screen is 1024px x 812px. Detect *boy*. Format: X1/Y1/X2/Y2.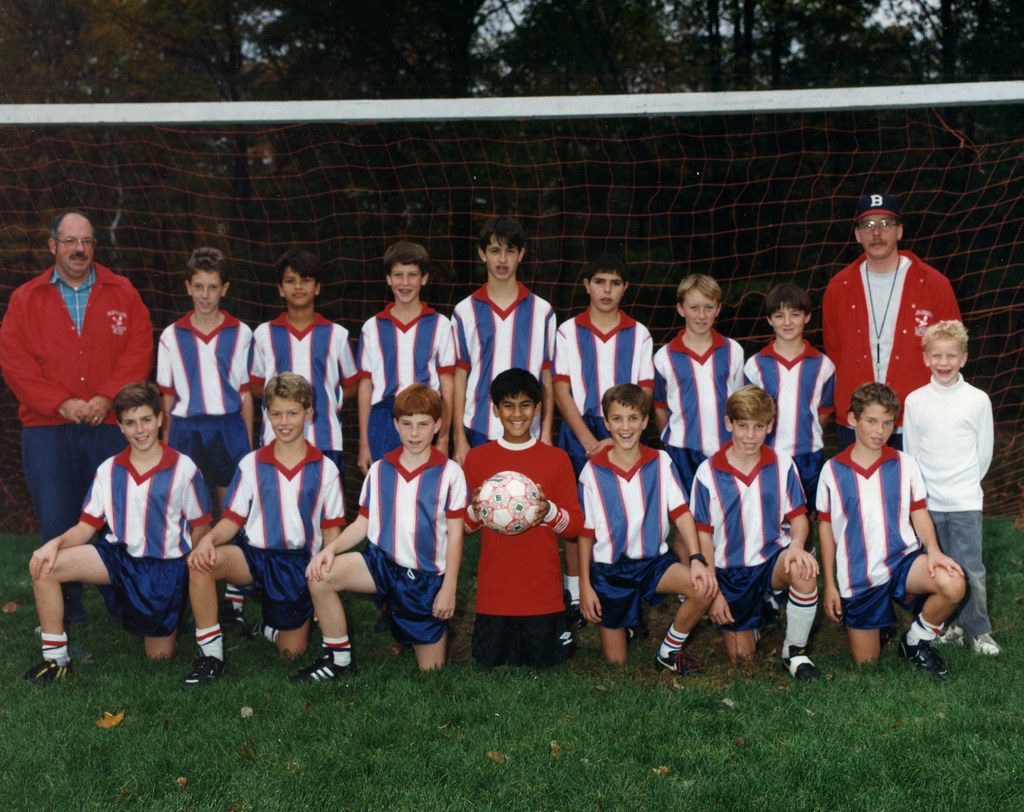
449/218/561/465.
